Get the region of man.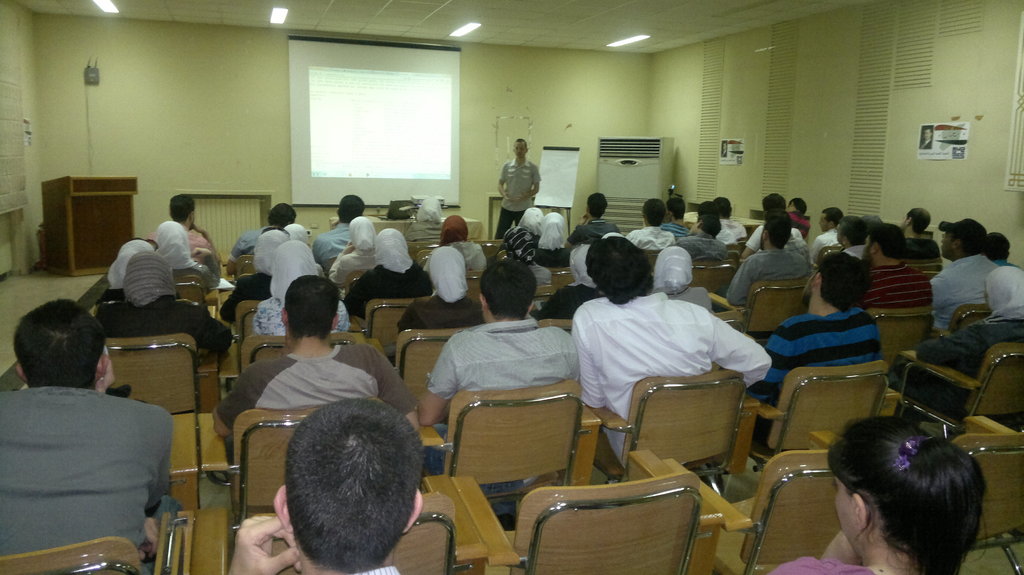
x1=712 y1=212 x2=813 y2=343.
